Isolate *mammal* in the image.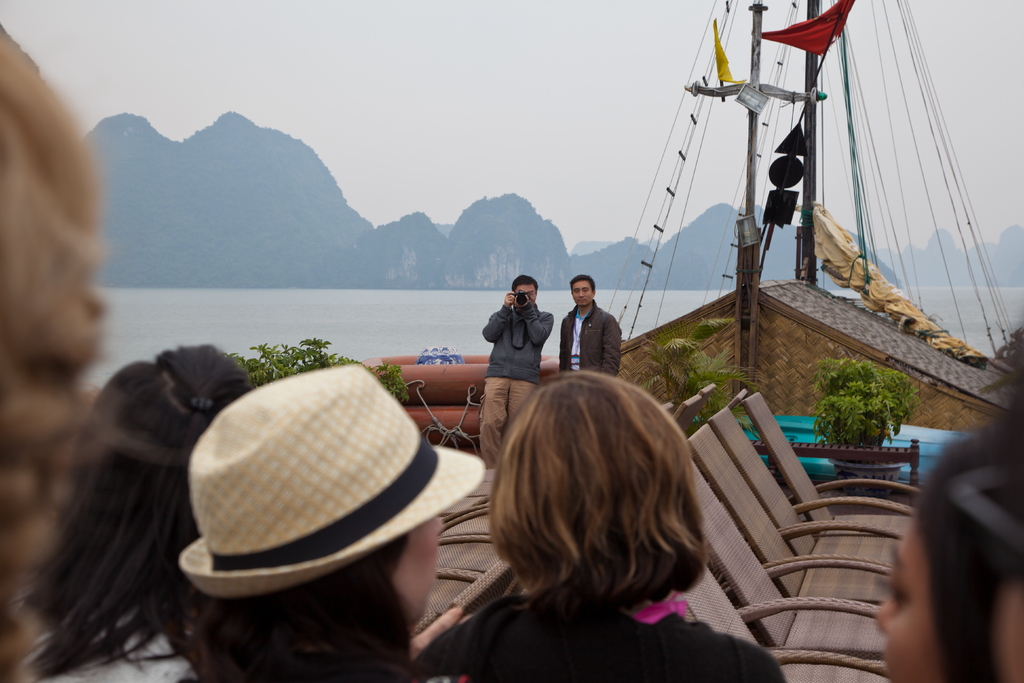
Isolated region: {"x1": 479, "y1": 276, "x2": 558, "y2": 465}.
